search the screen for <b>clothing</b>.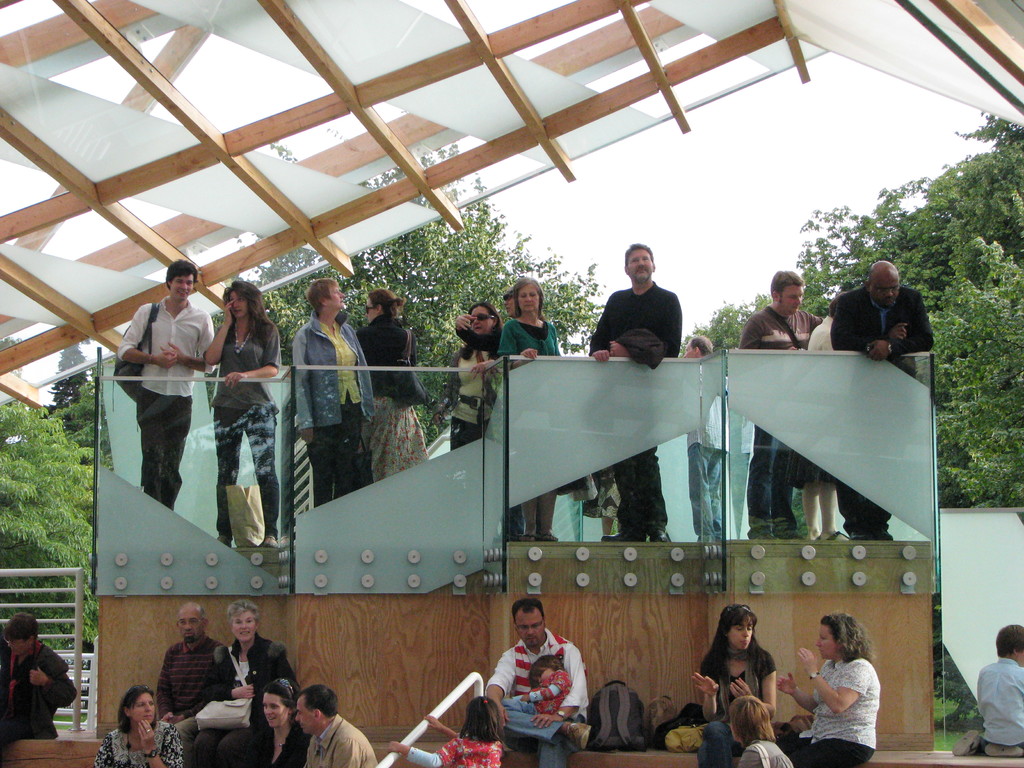
Found at box=[491, 645, 583, 755].
